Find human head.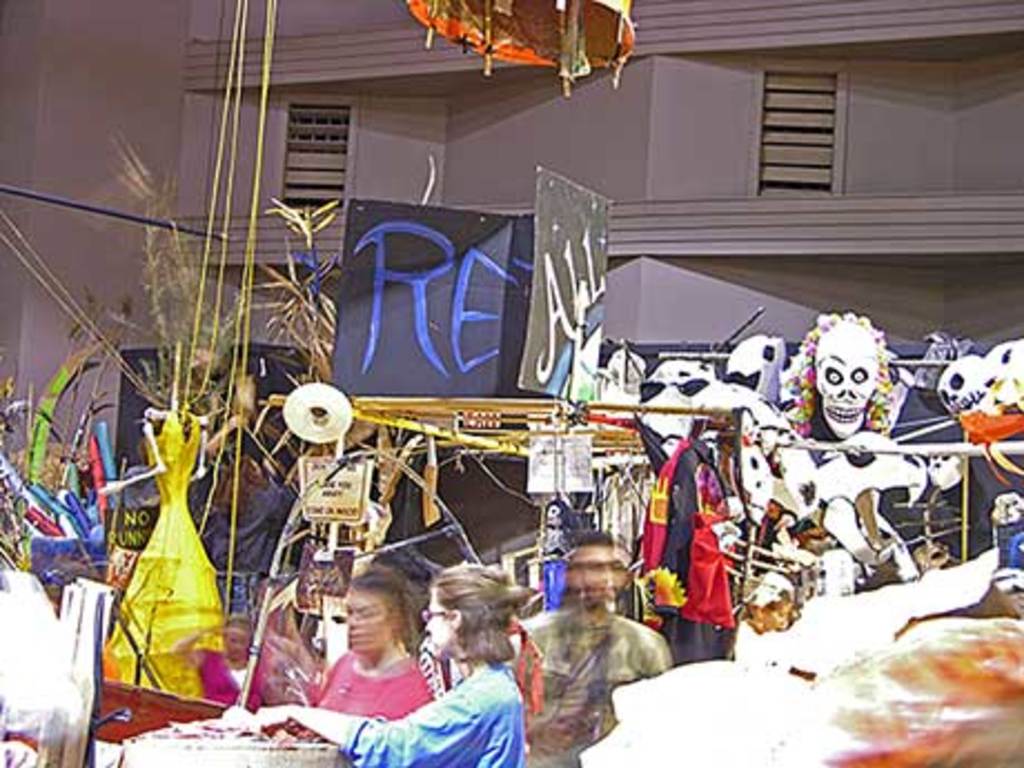
[220,614,254,661].
